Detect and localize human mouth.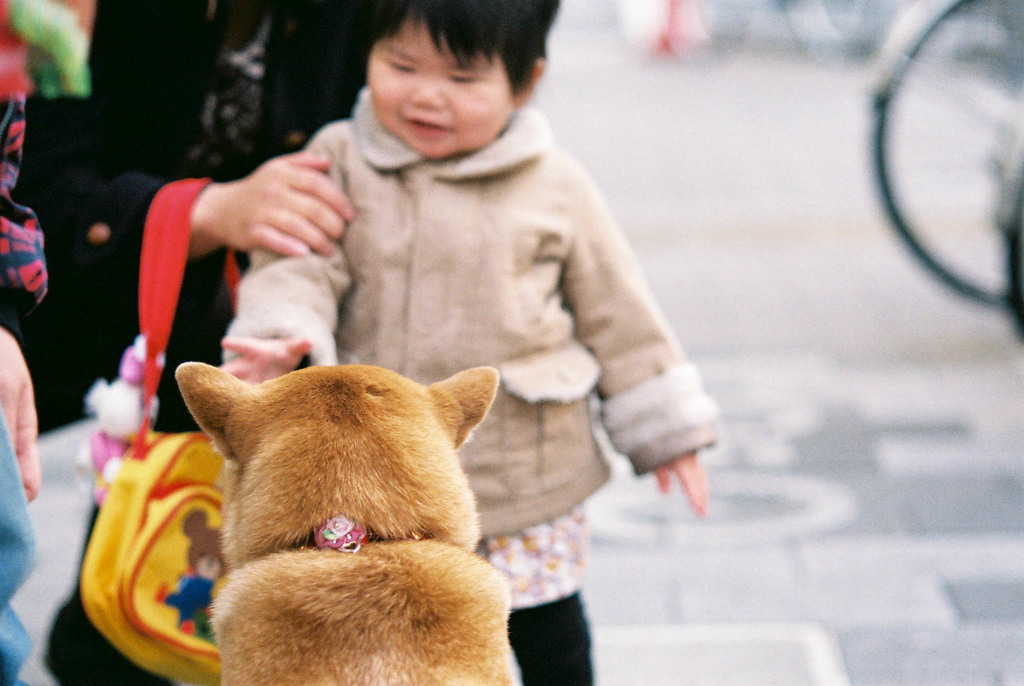
Localized at crop(404, 115, 454, 137).
